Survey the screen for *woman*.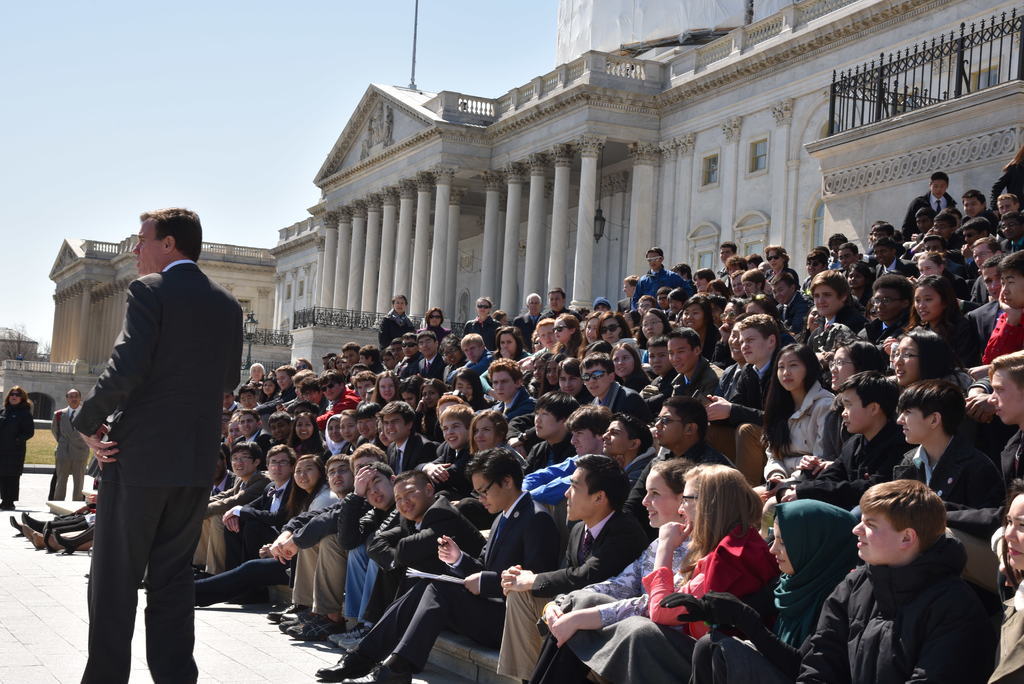
Survey found: 847,261,877,304.
